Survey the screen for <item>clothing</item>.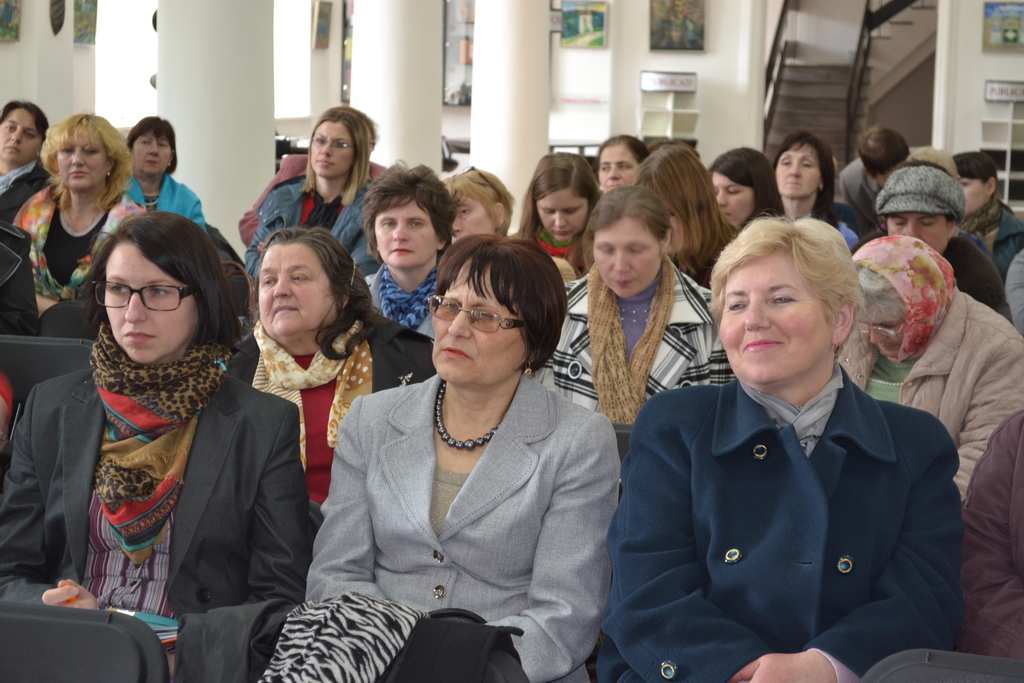
Survey found: l=840, t=285, r=1023, b=478.
